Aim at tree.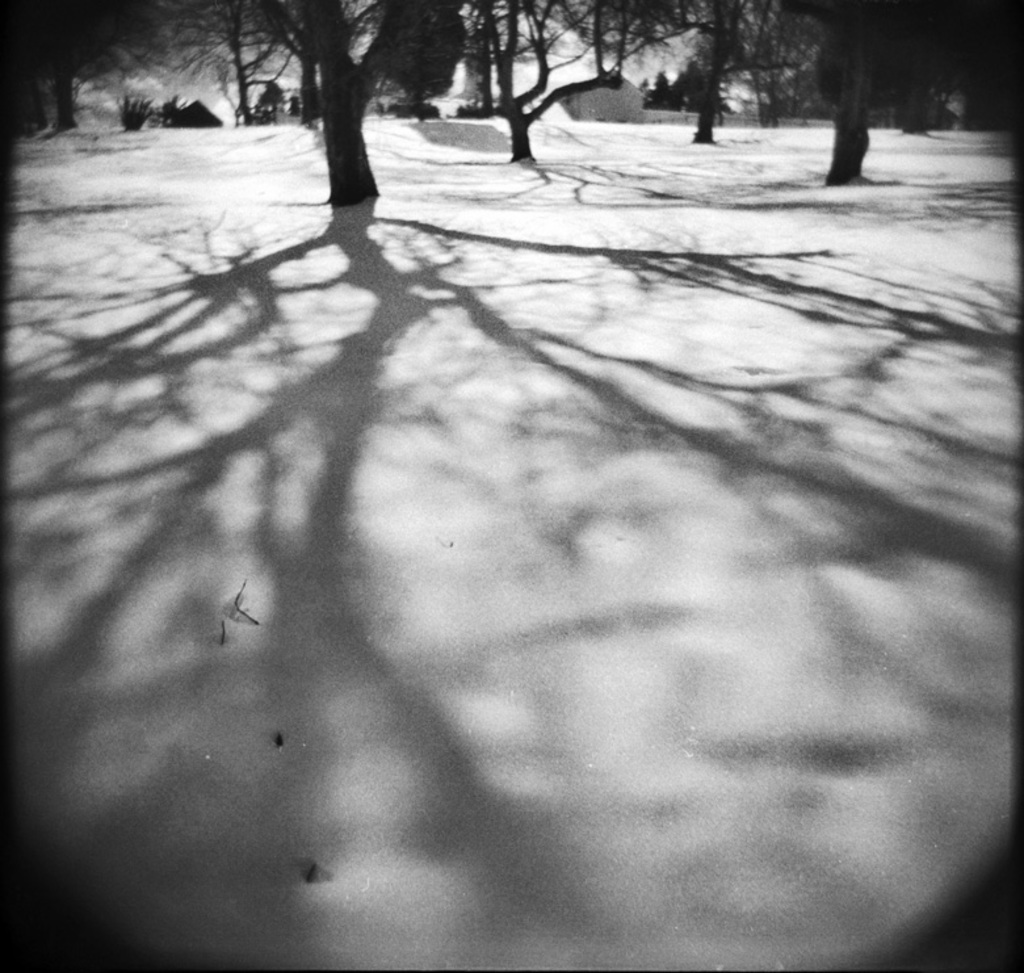
Aimed at bbox=[256, 0, 429, 209].
